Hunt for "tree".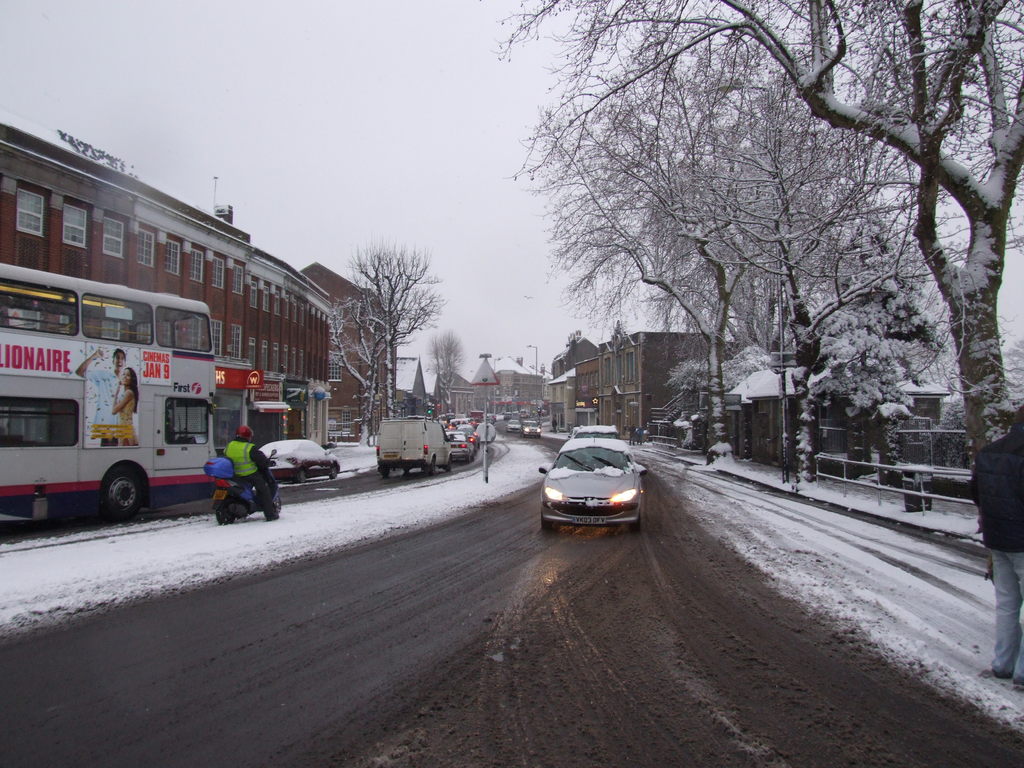
Hunted down at [x1=426, y1=320, x2=463, y2=415].
